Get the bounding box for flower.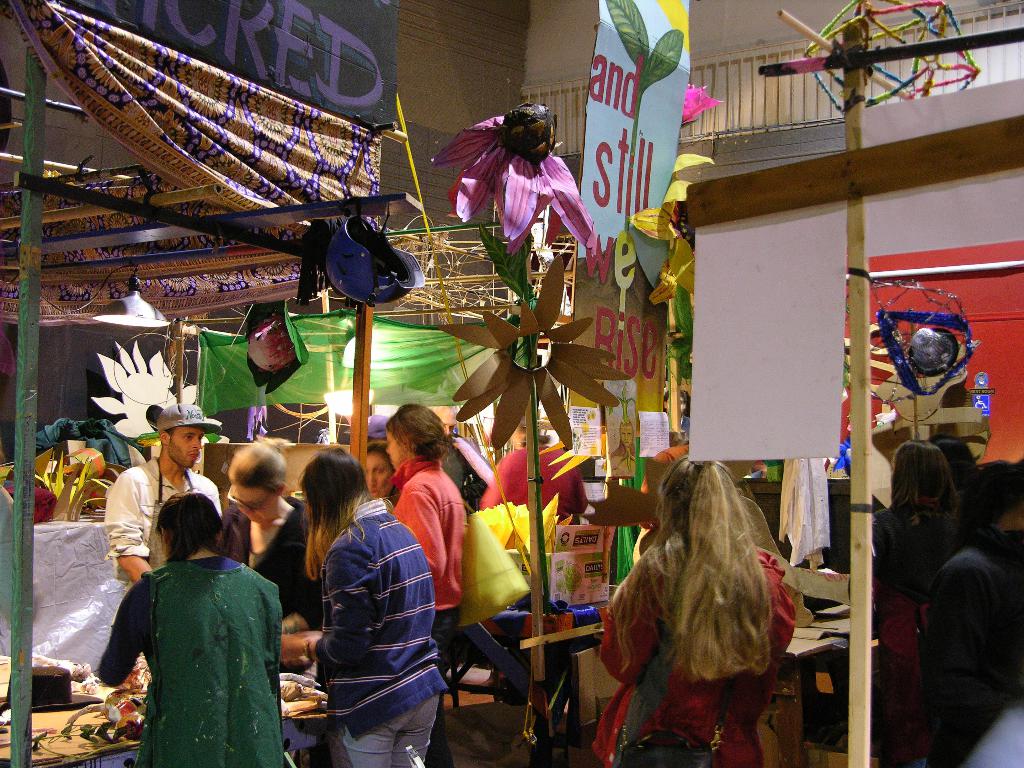
l=454, t=138, r=581, b=240.
